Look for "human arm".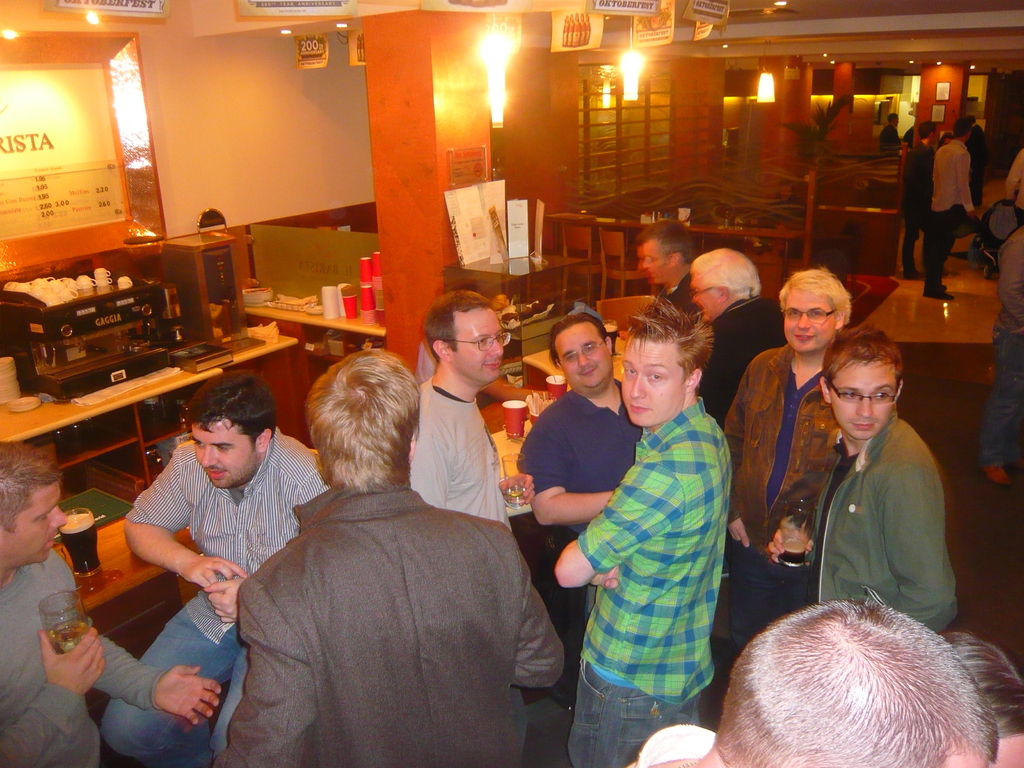
Found: [559,452,671,588].
